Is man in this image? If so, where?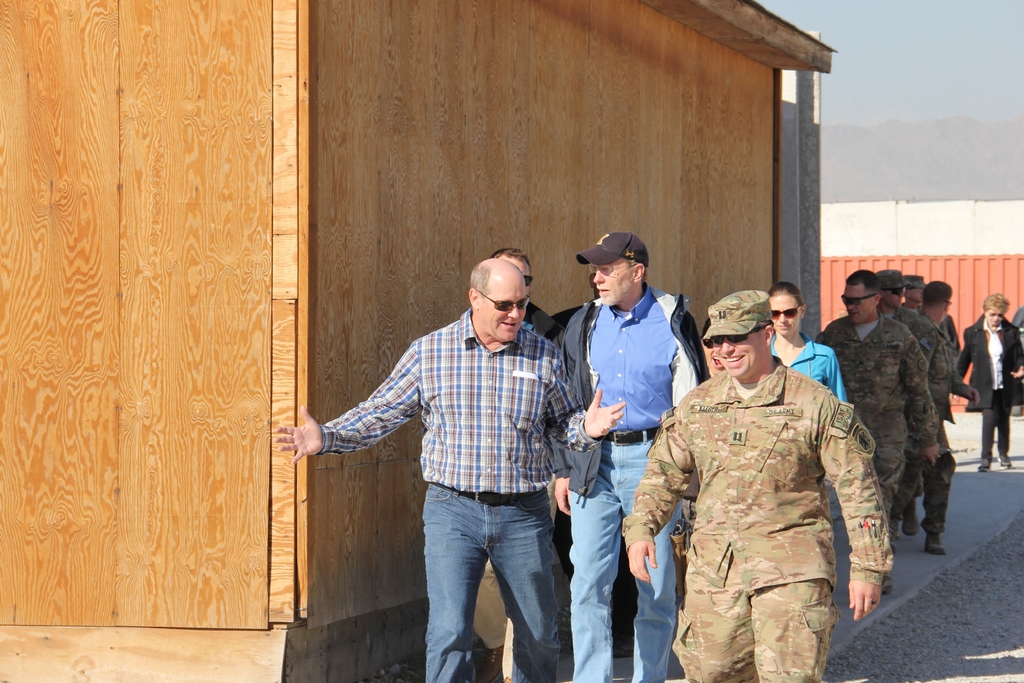
Yes, at <region>614, 288, 896, 682</region>.
